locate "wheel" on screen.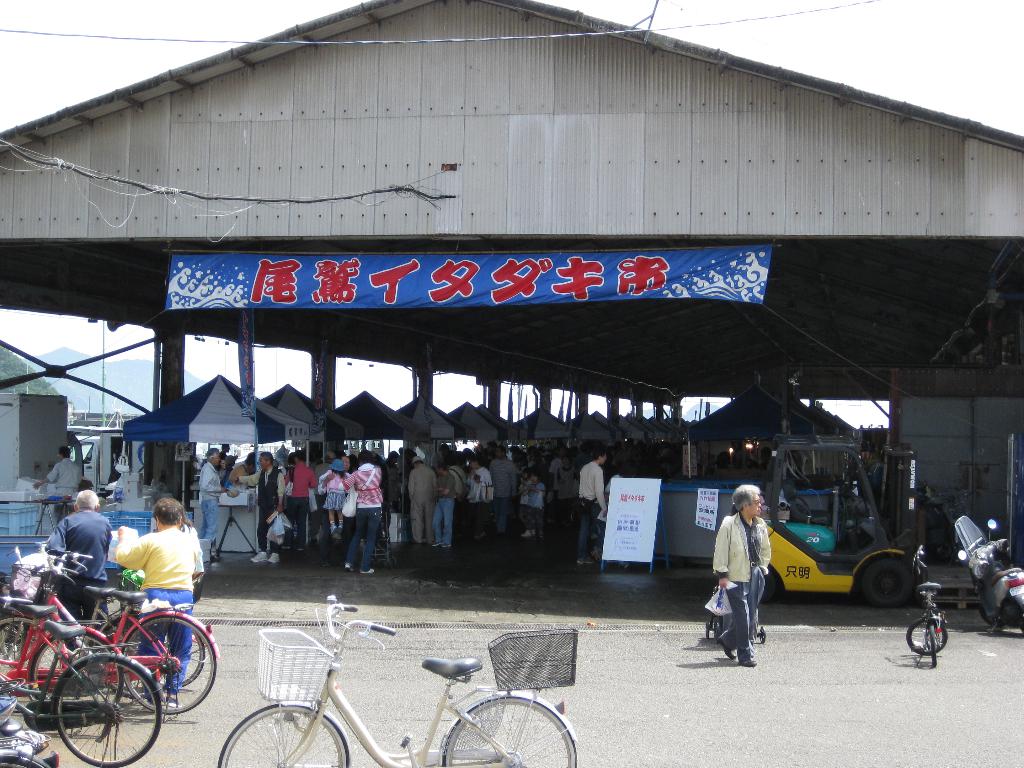
On screen at region(28, 631, 113, 699).
